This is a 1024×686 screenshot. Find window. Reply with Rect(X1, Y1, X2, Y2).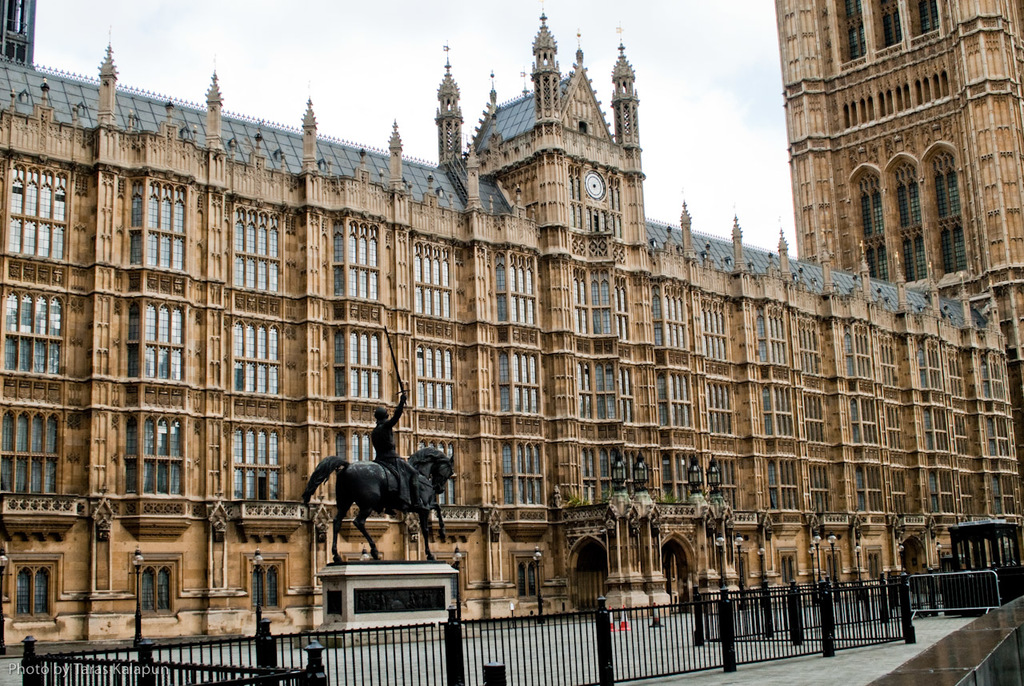
Rect(325, 220, 386, 302).
